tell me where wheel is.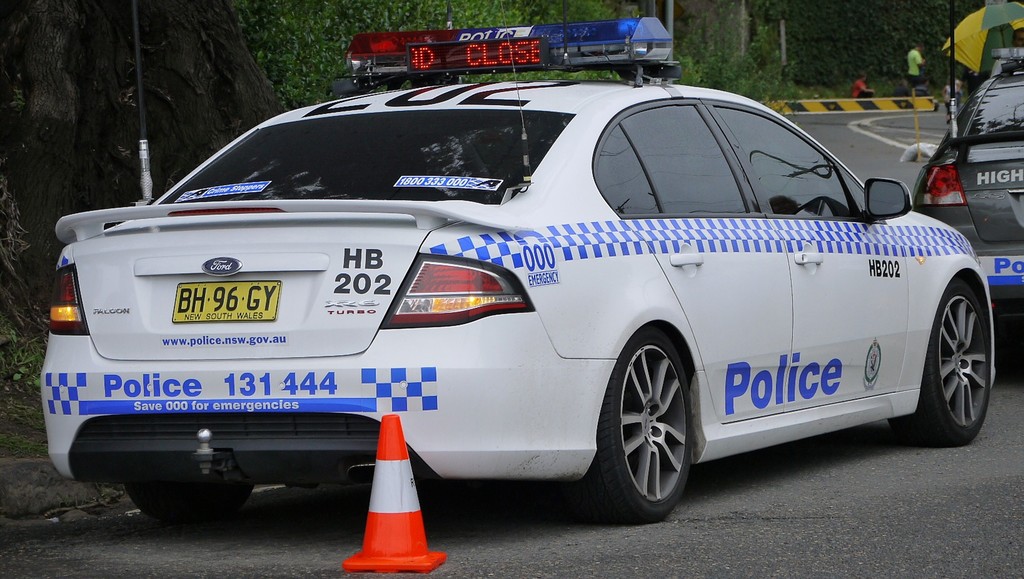
wheel is at <box>122,470,257,526</box>.
